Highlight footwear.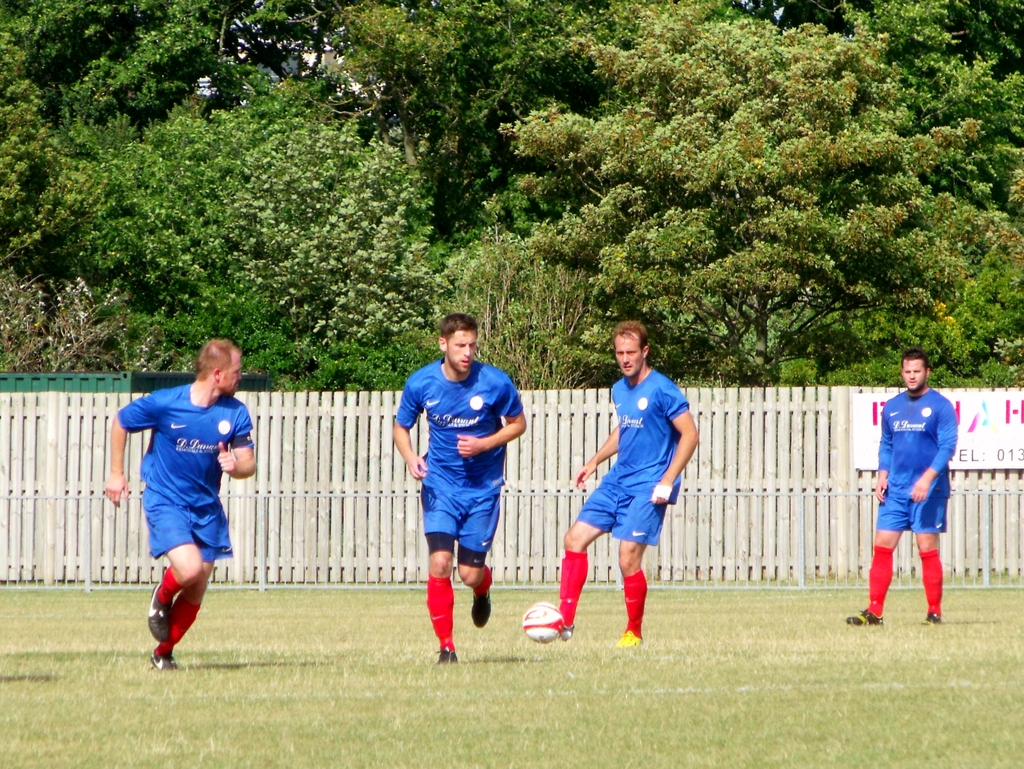
Highlighted region: box=[137, 581, 200, 668].
